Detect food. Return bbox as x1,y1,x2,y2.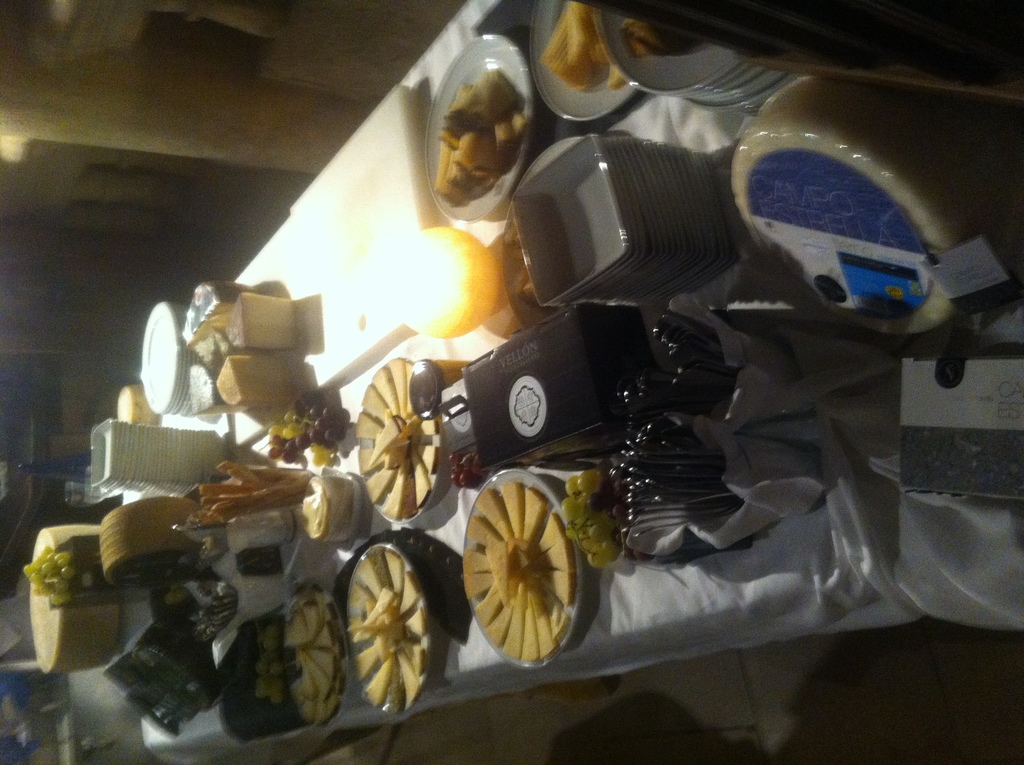
280,589,345,725.
